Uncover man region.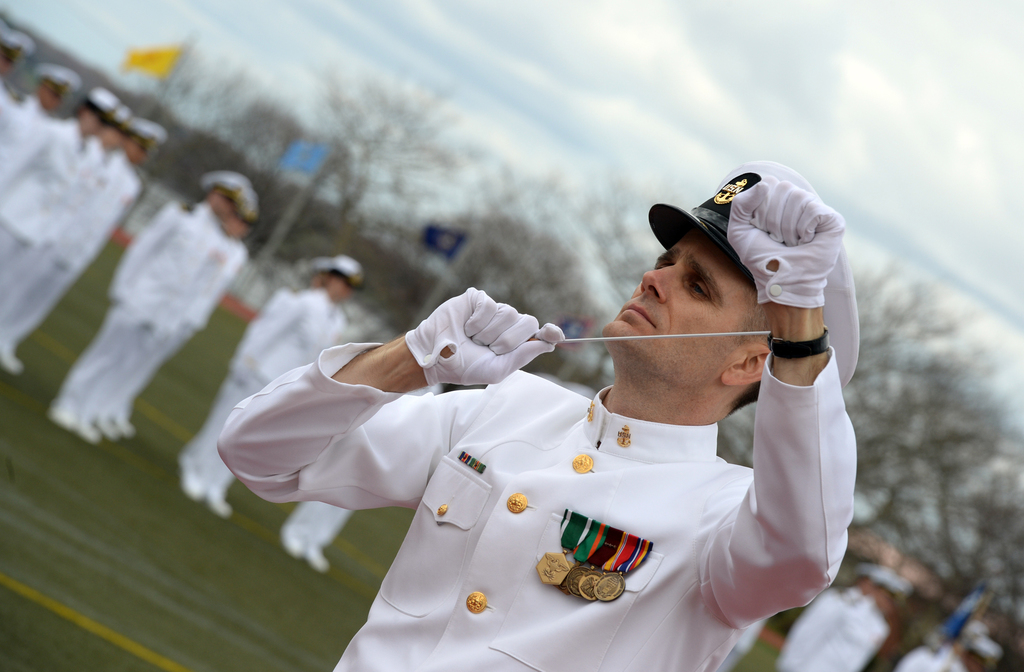
Uncovered: 803, 574, 911, 671.
